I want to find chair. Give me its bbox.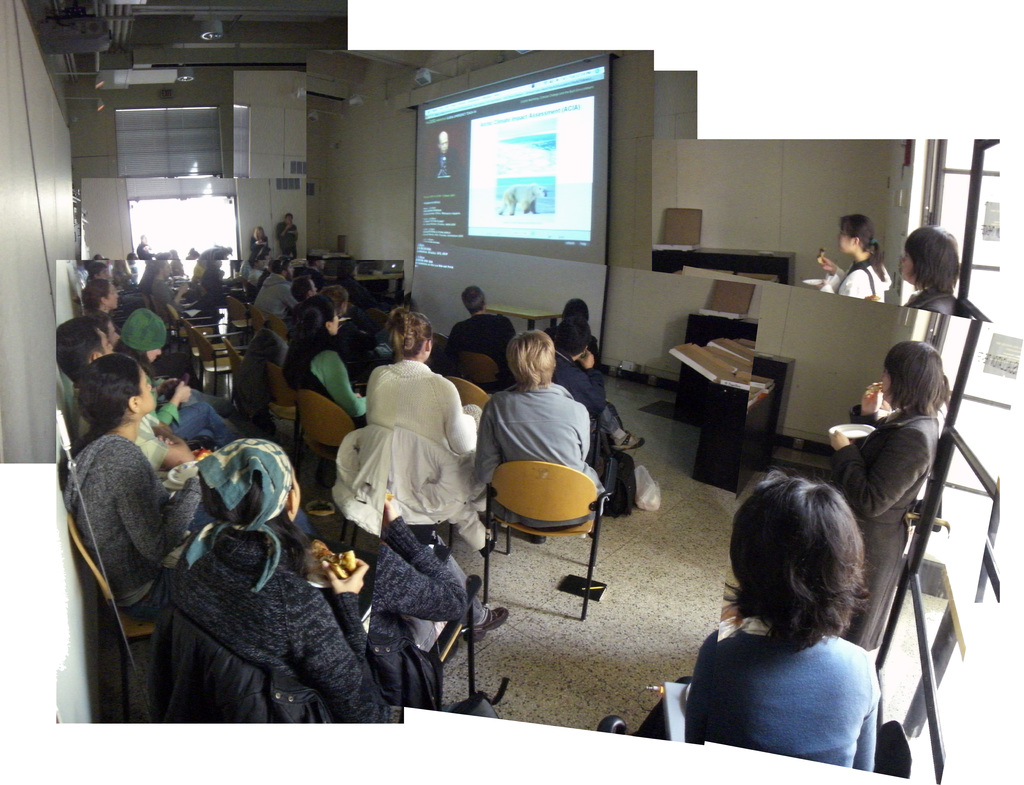
(left=225, top=293, right=244, bottom=334).
